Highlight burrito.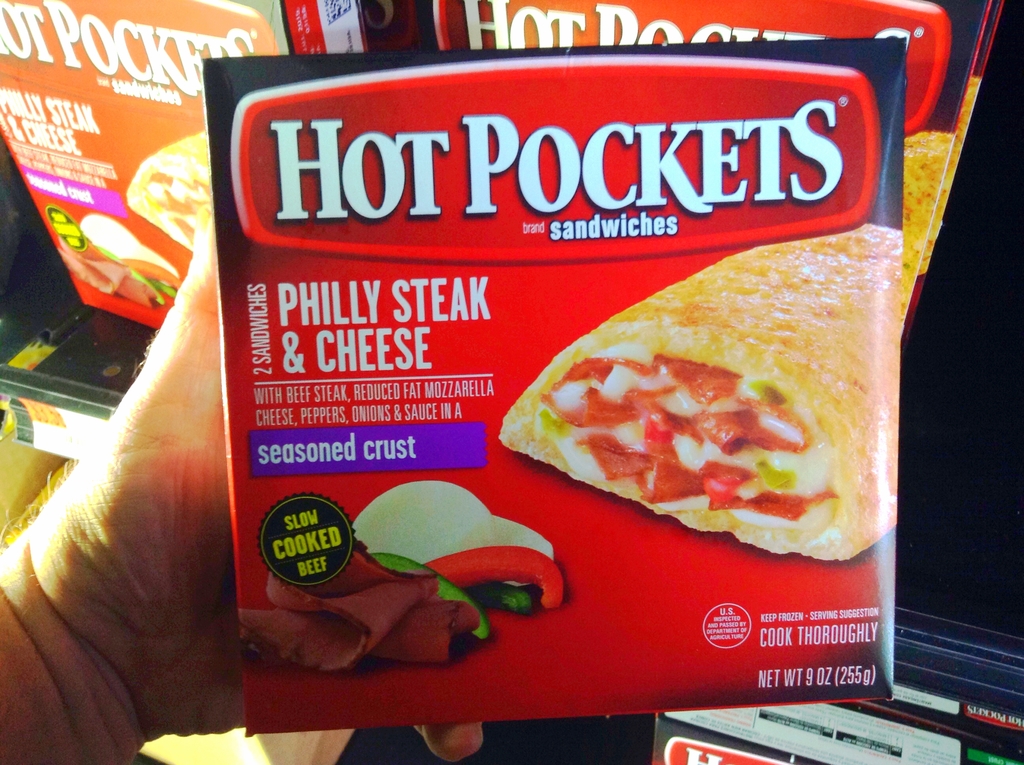
Highlighted region: detection(496, 223, 900, 559).
